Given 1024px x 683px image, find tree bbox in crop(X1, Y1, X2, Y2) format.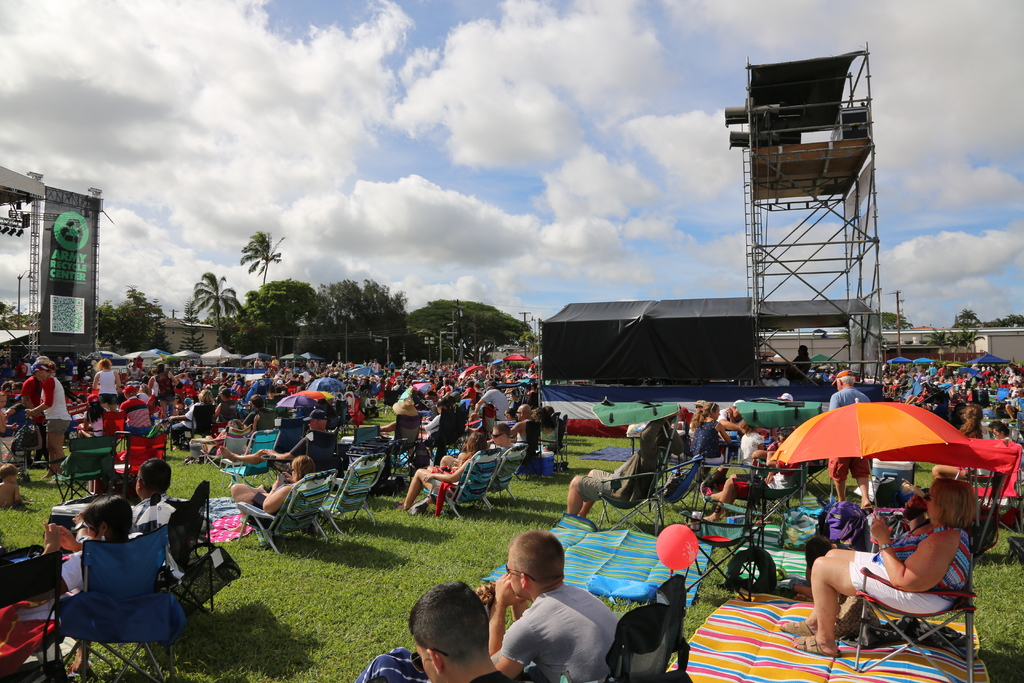
crop(961, 328, 982, 362).
